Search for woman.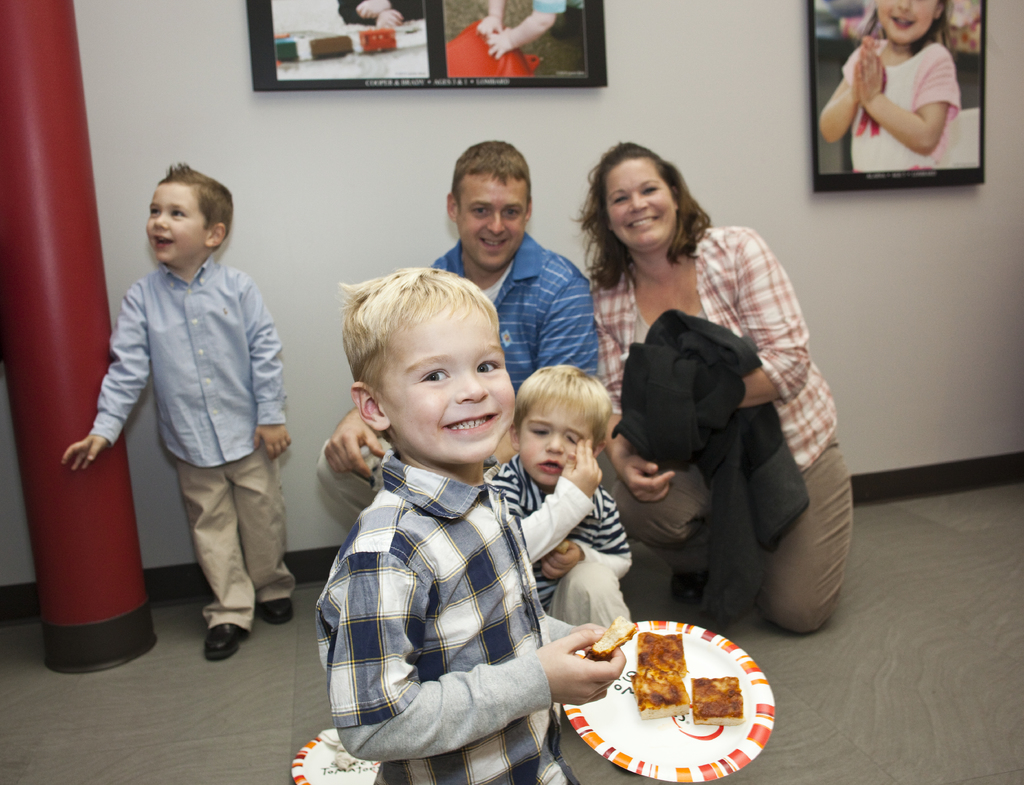
Found at (578, 148, 835, 658).
